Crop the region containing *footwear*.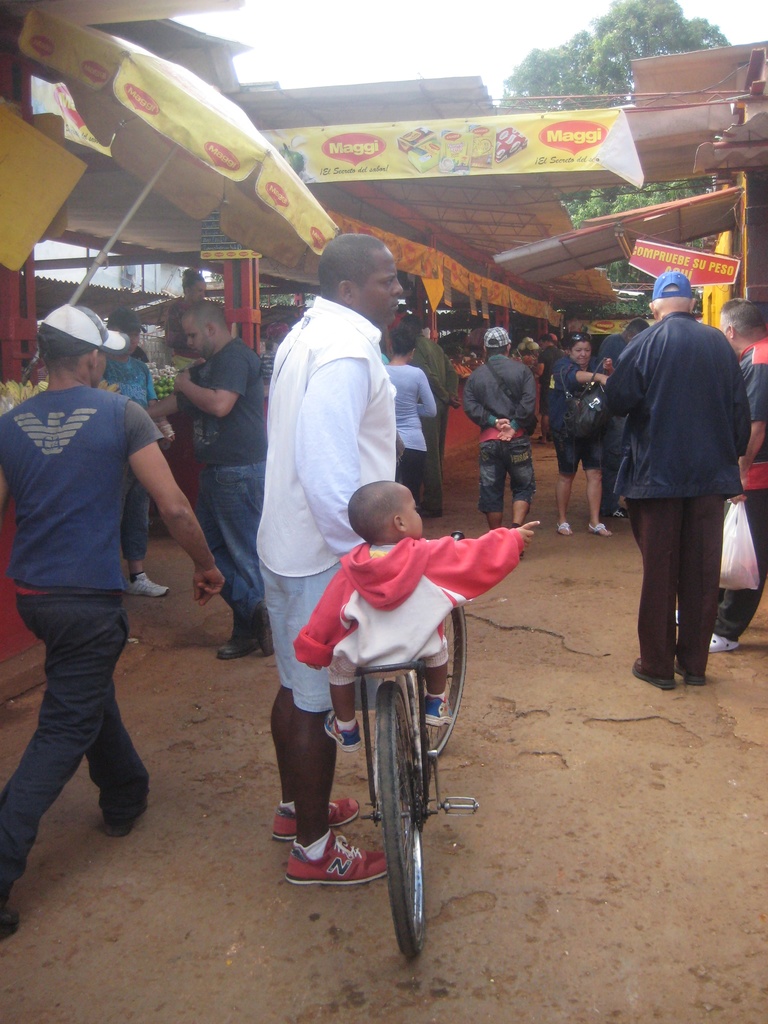
Crop region: [left=275, top=796, right=360, bottom=838].
